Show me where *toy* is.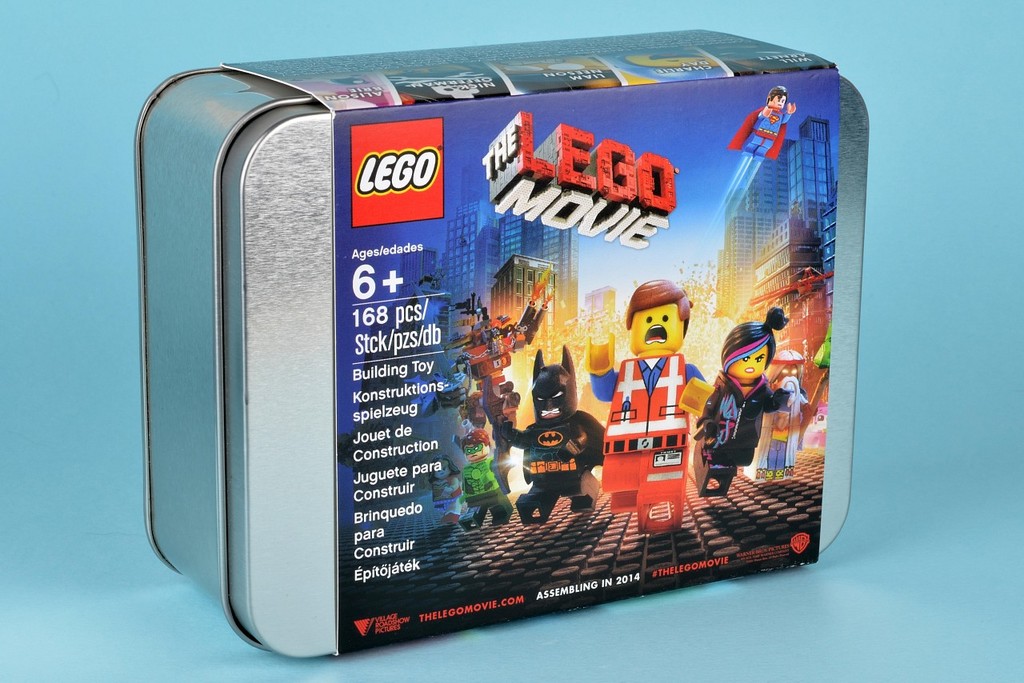
*toy* is at x1=692, y1=307, x2=793, y2=497.
